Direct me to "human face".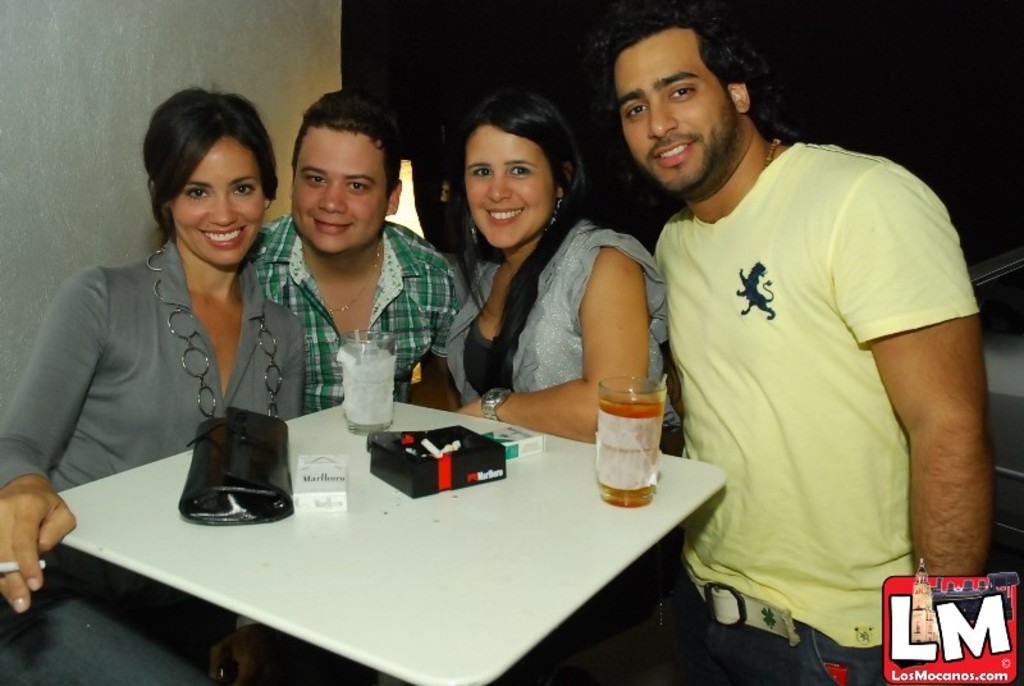
Direction: region(170, 138, 264, 267).
